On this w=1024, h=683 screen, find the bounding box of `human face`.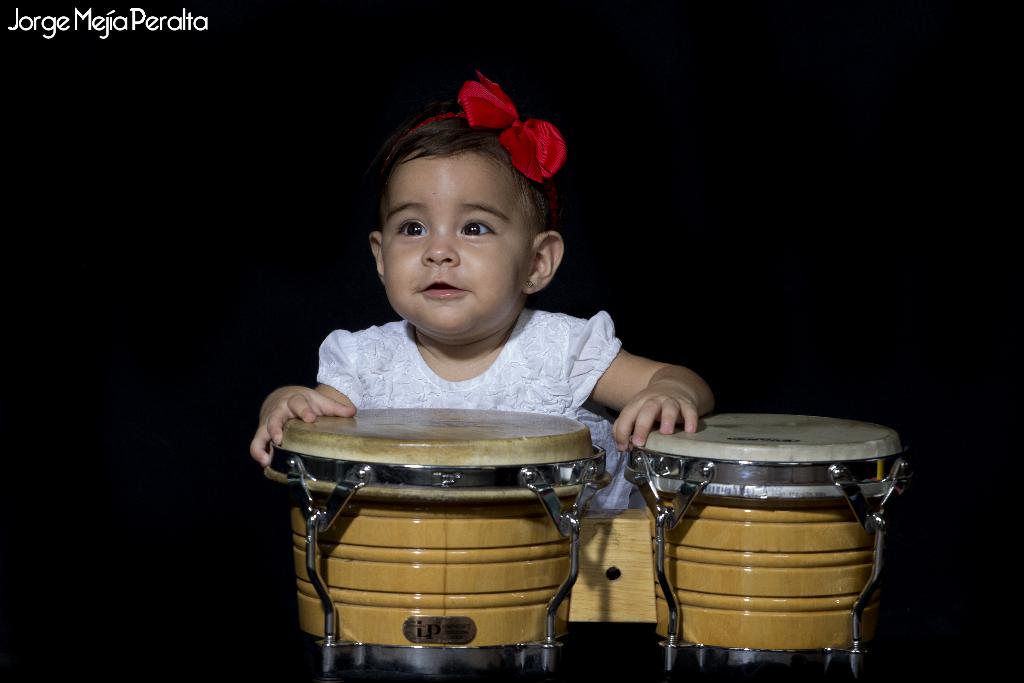
Bounding box: detection(379, 152, 538, 342).
